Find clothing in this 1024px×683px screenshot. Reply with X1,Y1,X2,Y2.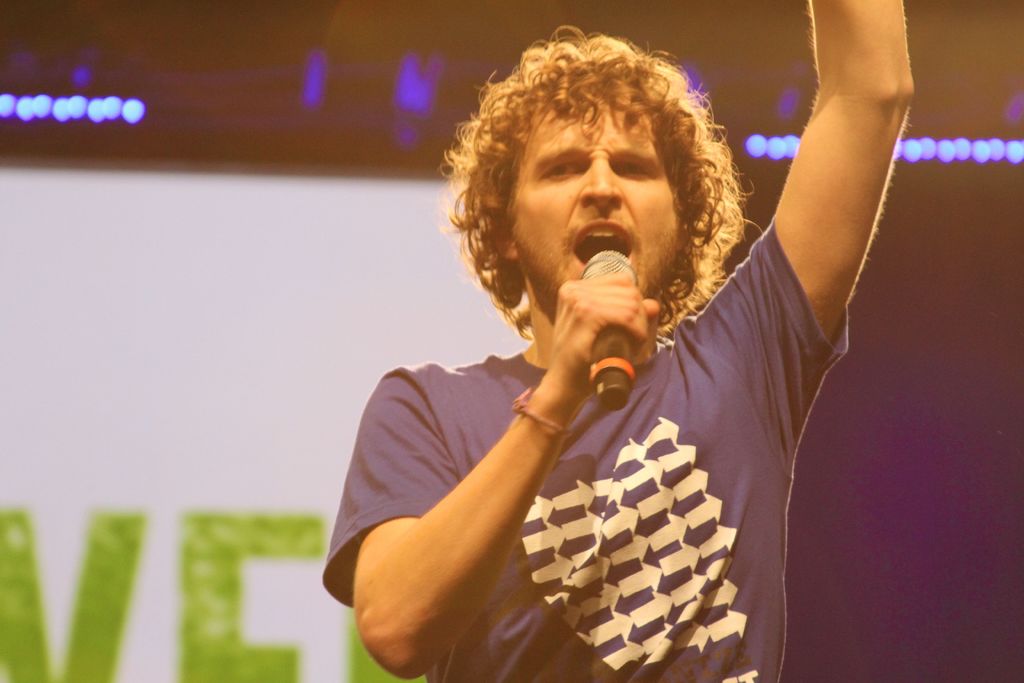
332,222,826,682.
